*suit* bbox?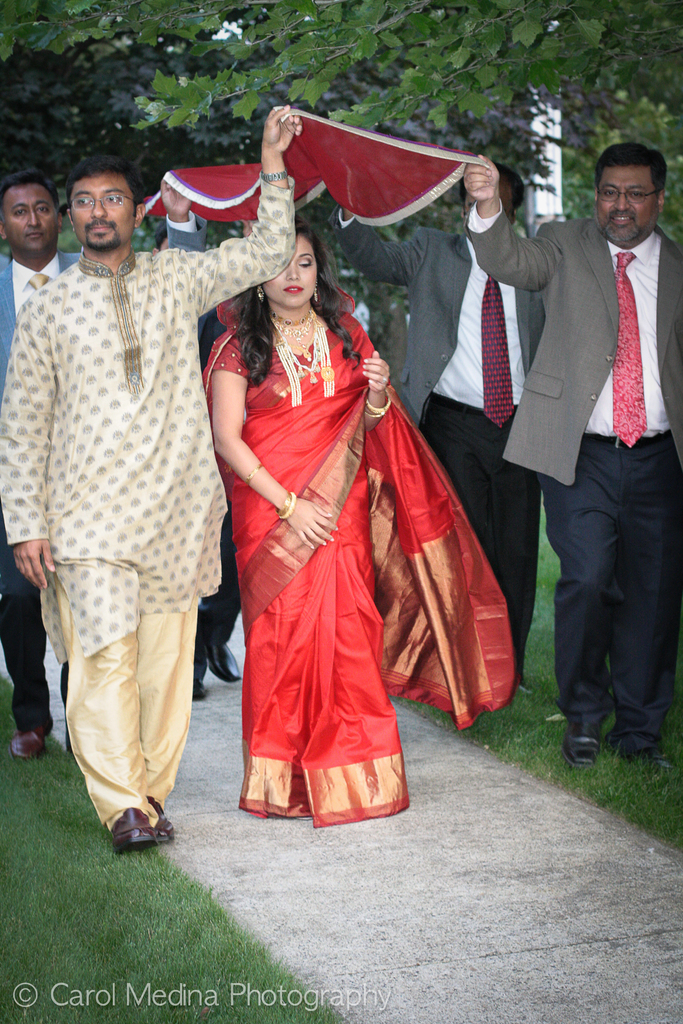
<box>0,230,201,743</box>
